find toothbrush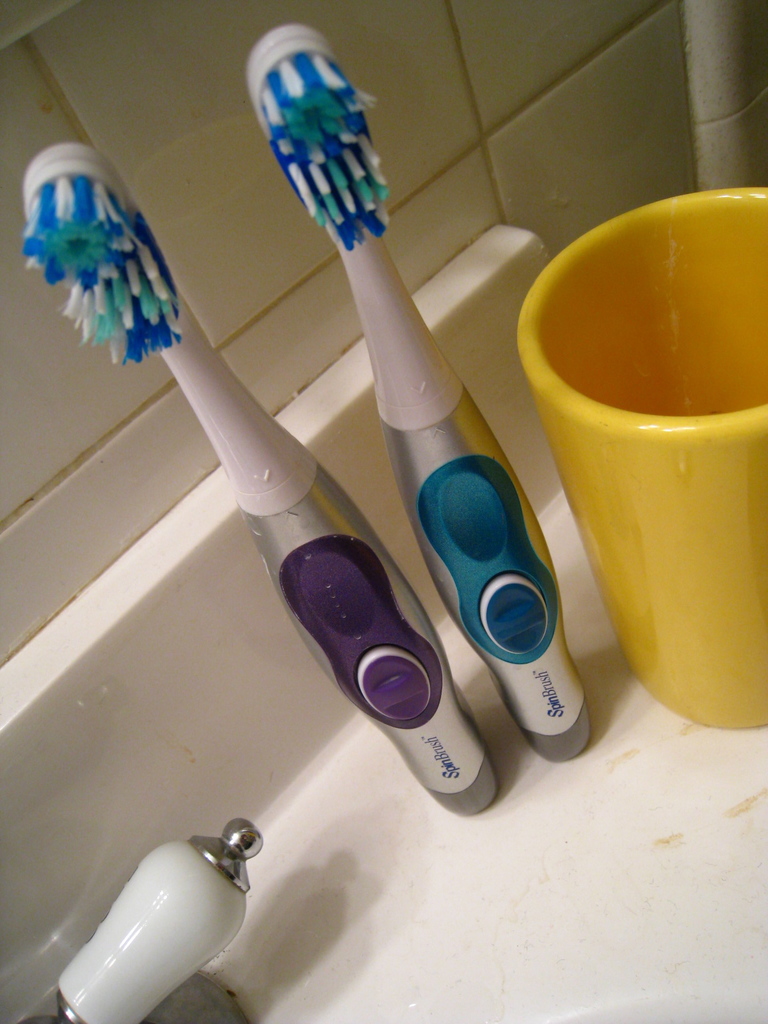
locate(22, 147, 495, 818)
